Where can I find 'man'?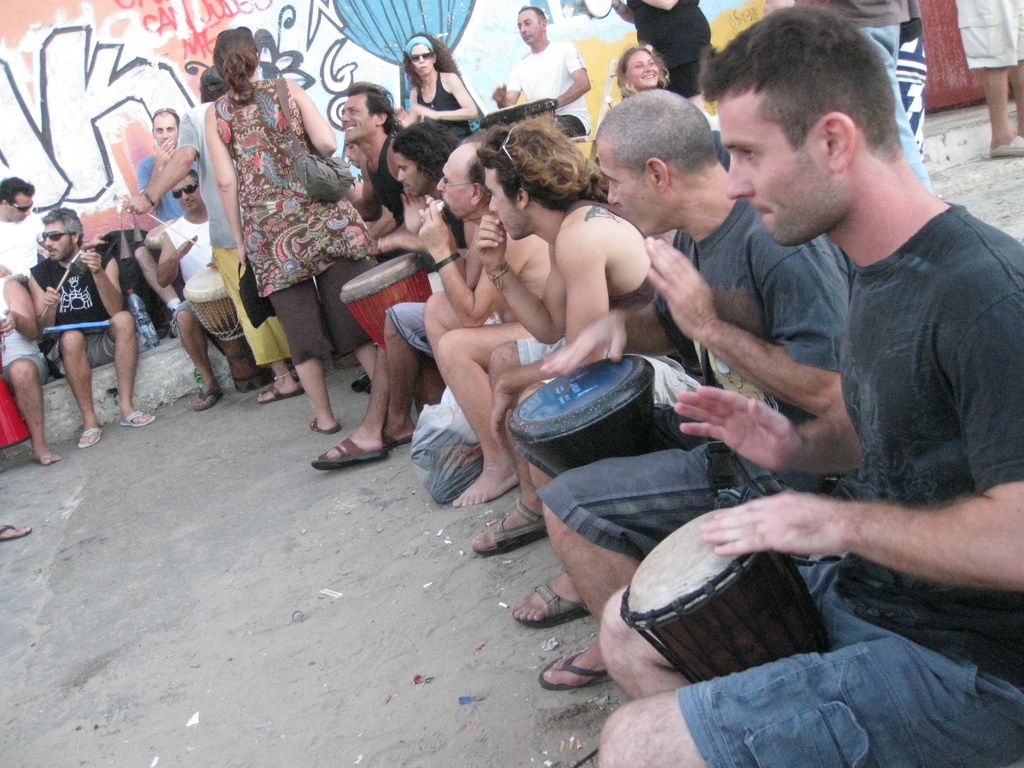
You can find it at box=[29, 209, 157, 449].
